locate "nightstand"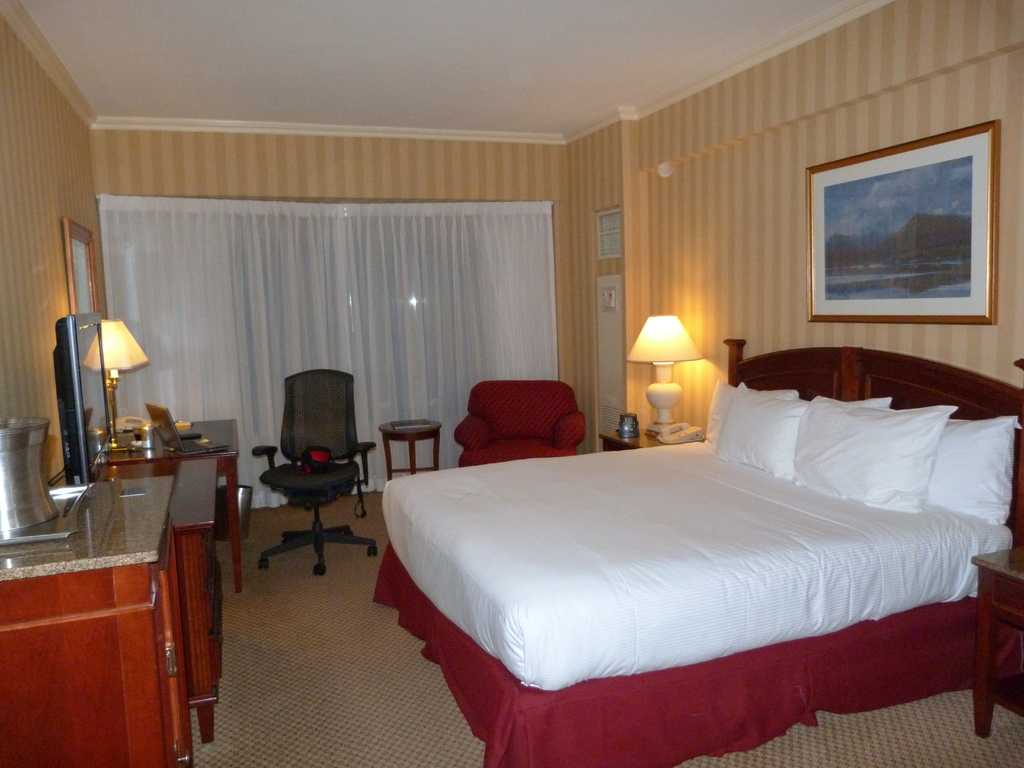
[left=55, top=406, right=247, bottom=595]
